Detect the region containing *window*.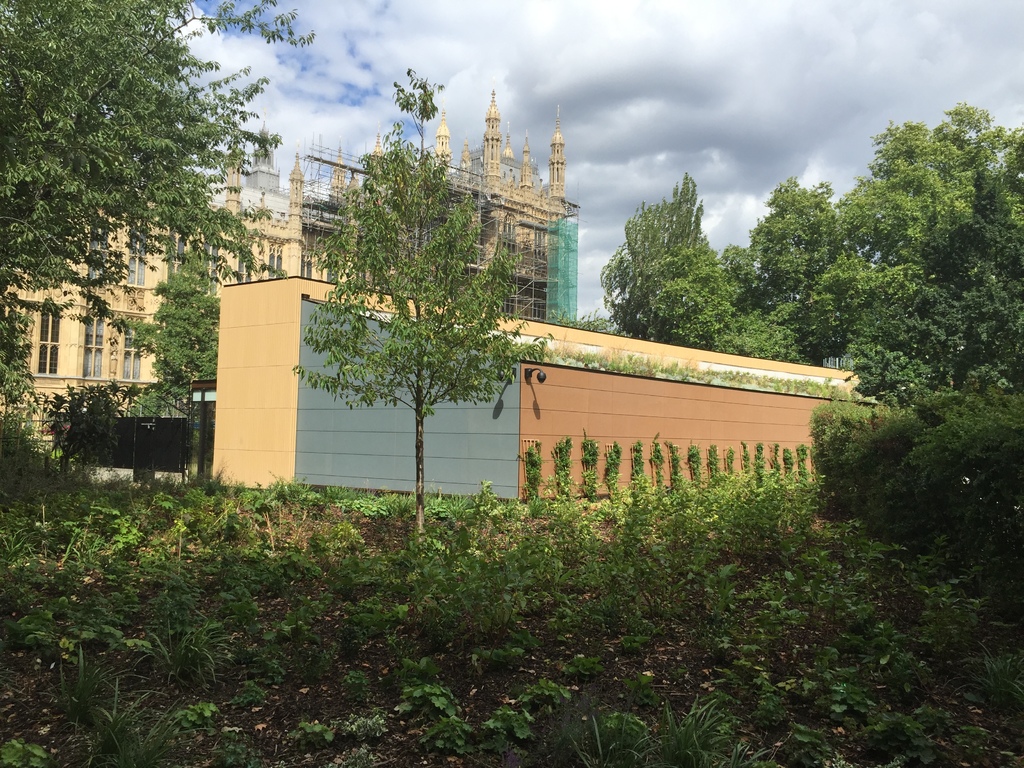
<bbox>124, 222, 146, 284</bbox>.
